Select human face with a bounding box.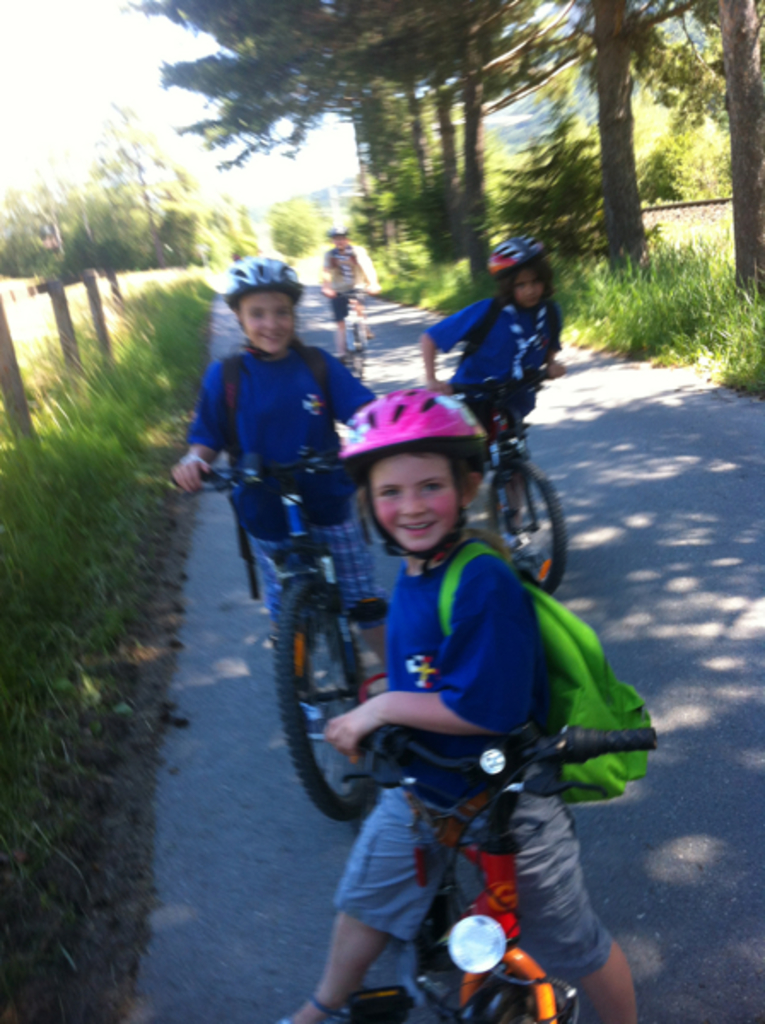
<box>237,292,295,352</box>.
